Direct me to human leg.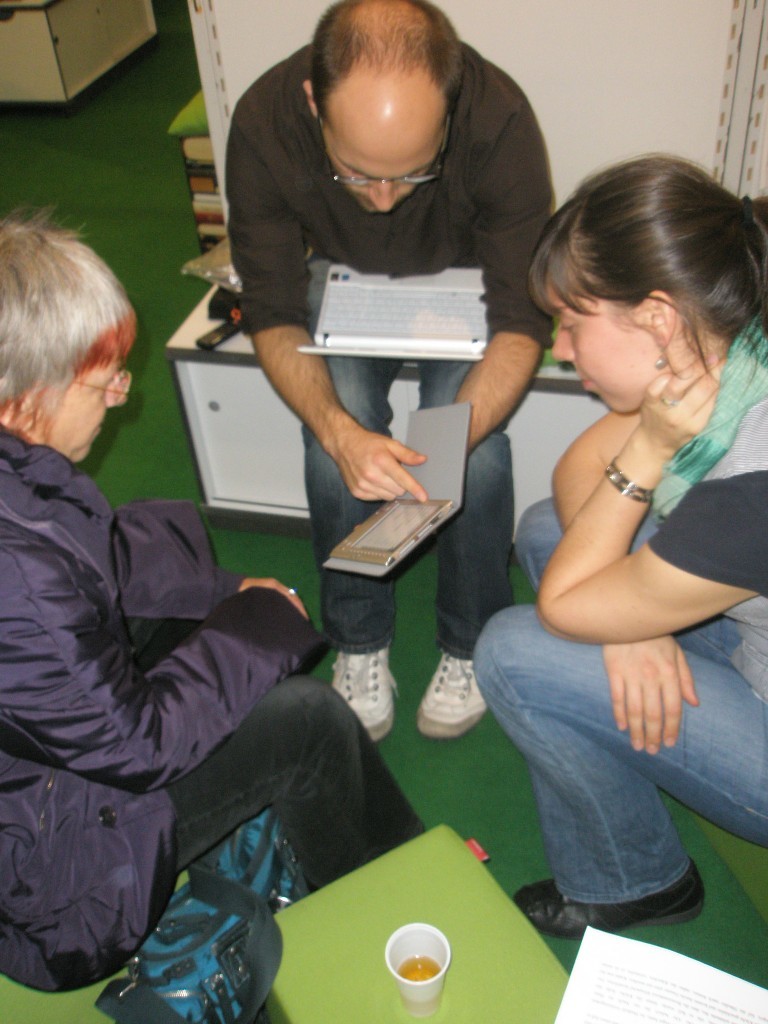
Direction: region(513, 501, 740, 653).
